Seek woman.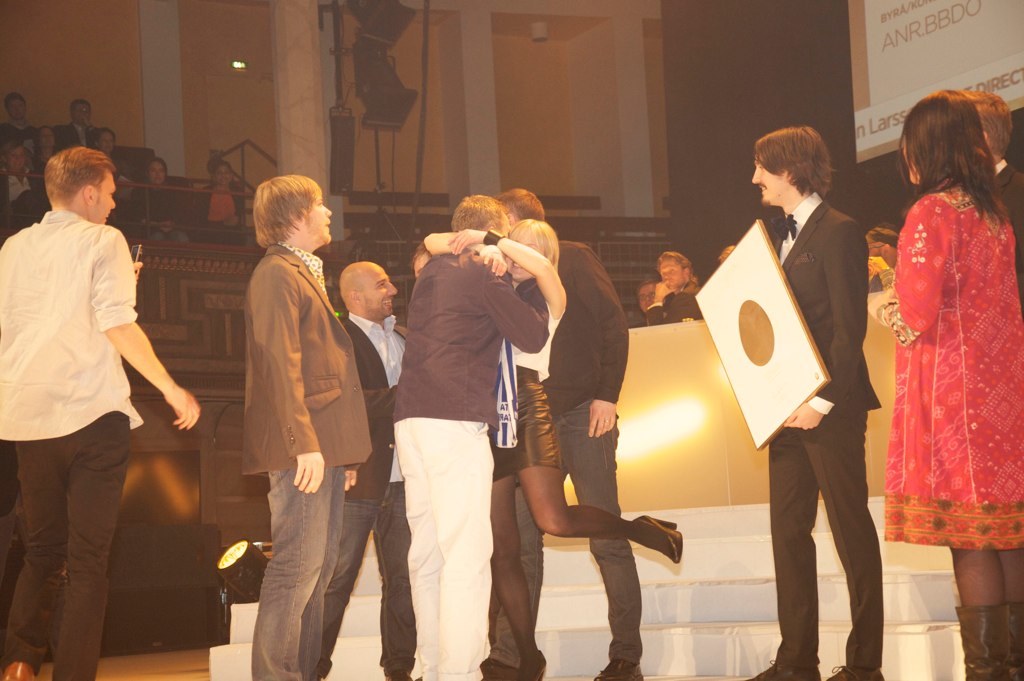
bbox(2, 139, 42, 210).
